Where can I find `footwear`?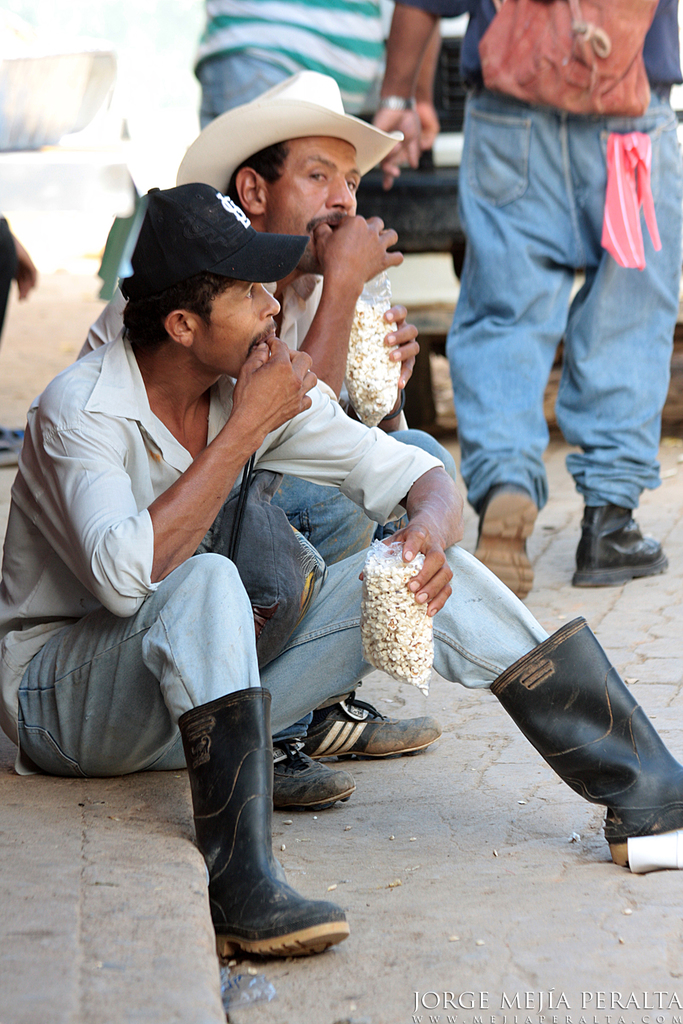
You can find it at l=582, t=494, r=667, b=578.
